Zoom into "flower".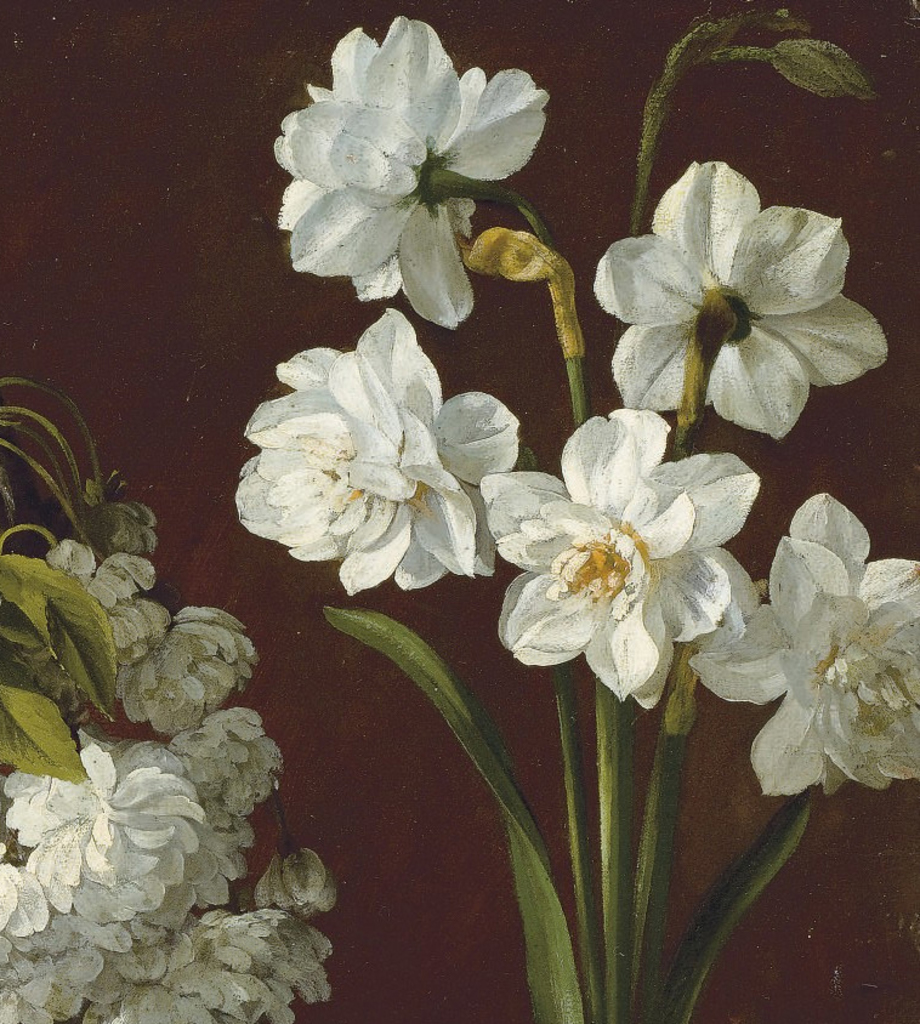
Zoom target: Rect(601, 148, 876, 420).
